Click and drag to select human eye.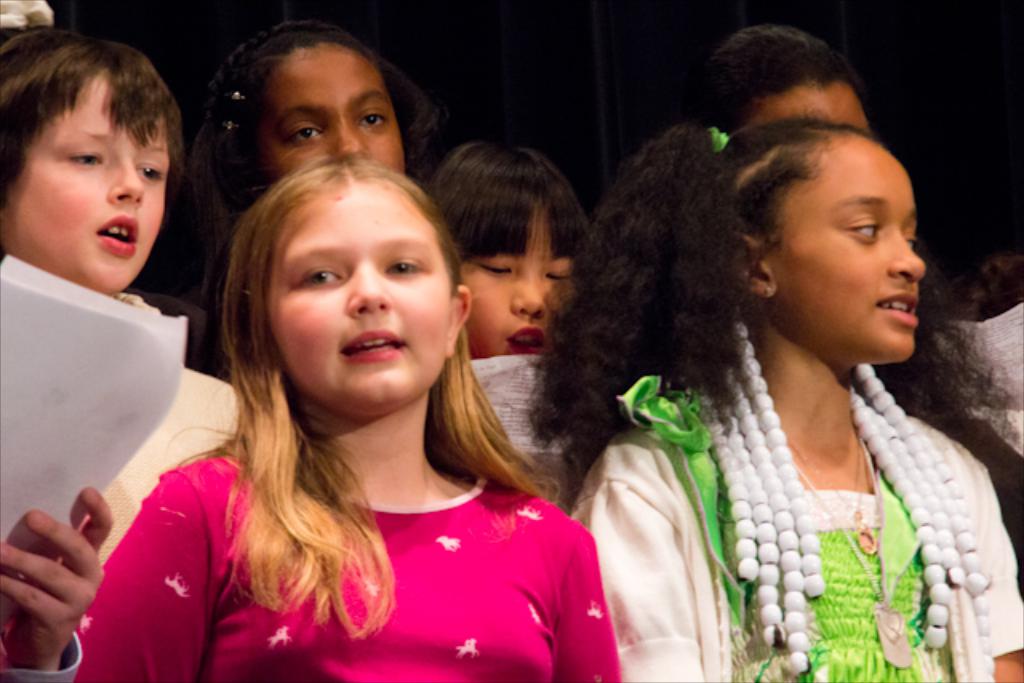
Selection: x1=59, y1=146, x2=101, y2=171.
